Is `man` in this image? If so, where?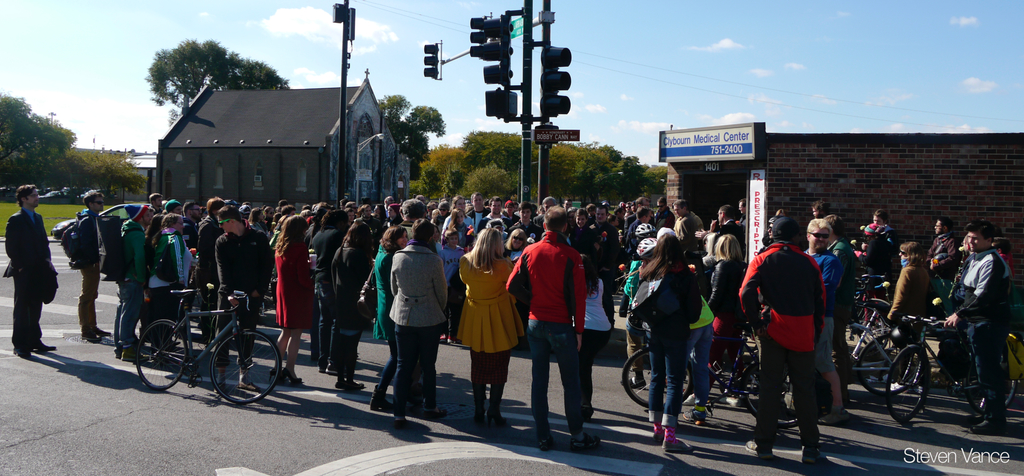
Yes, at rect(385, 194, 395, 218).
